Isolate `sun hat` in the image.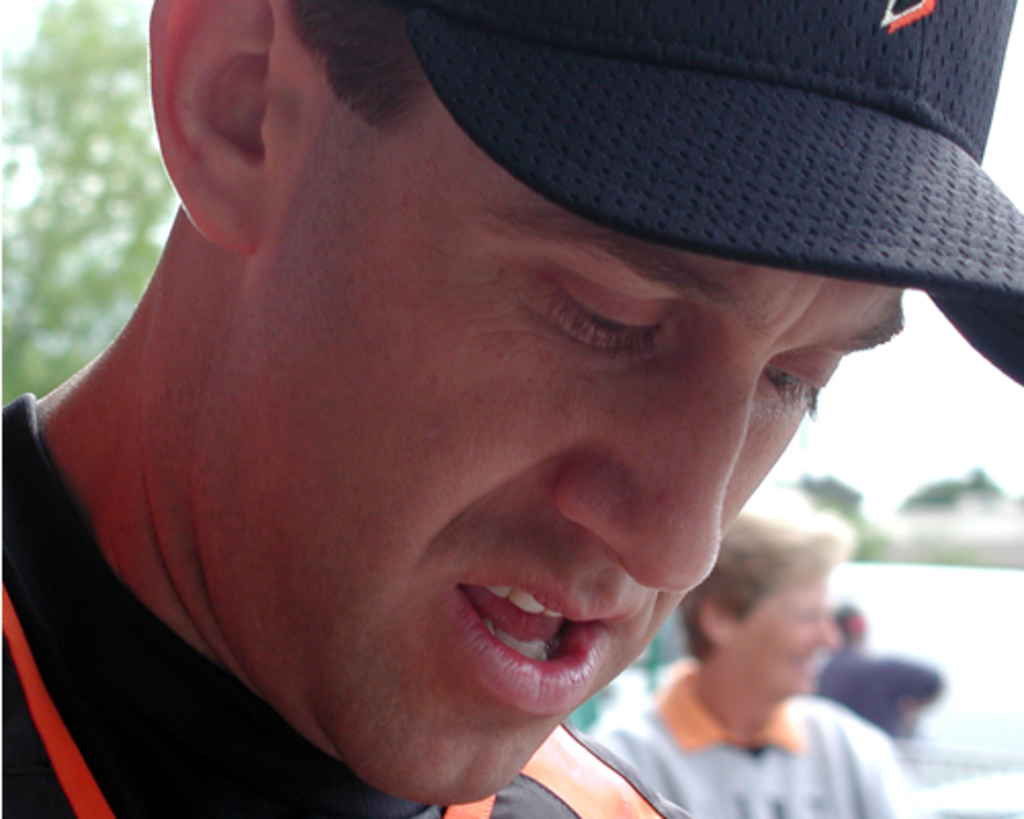
Isolated region: x1=408, y1=0, x2=1022, y2=389.
